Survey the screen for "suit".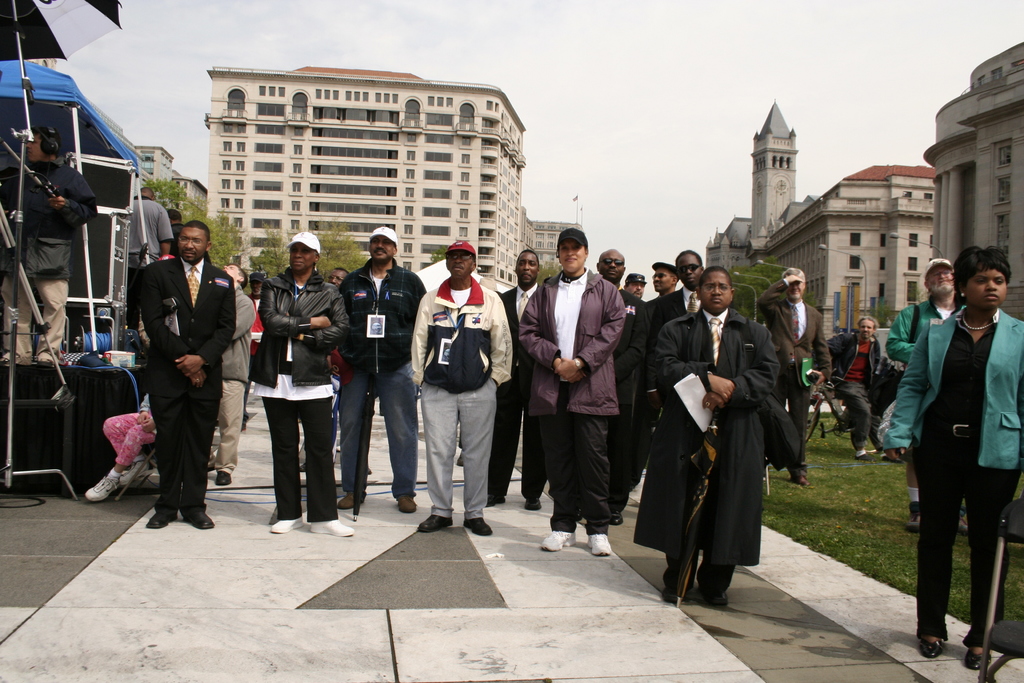
Survey found: region(758, 278, 834, 465).
